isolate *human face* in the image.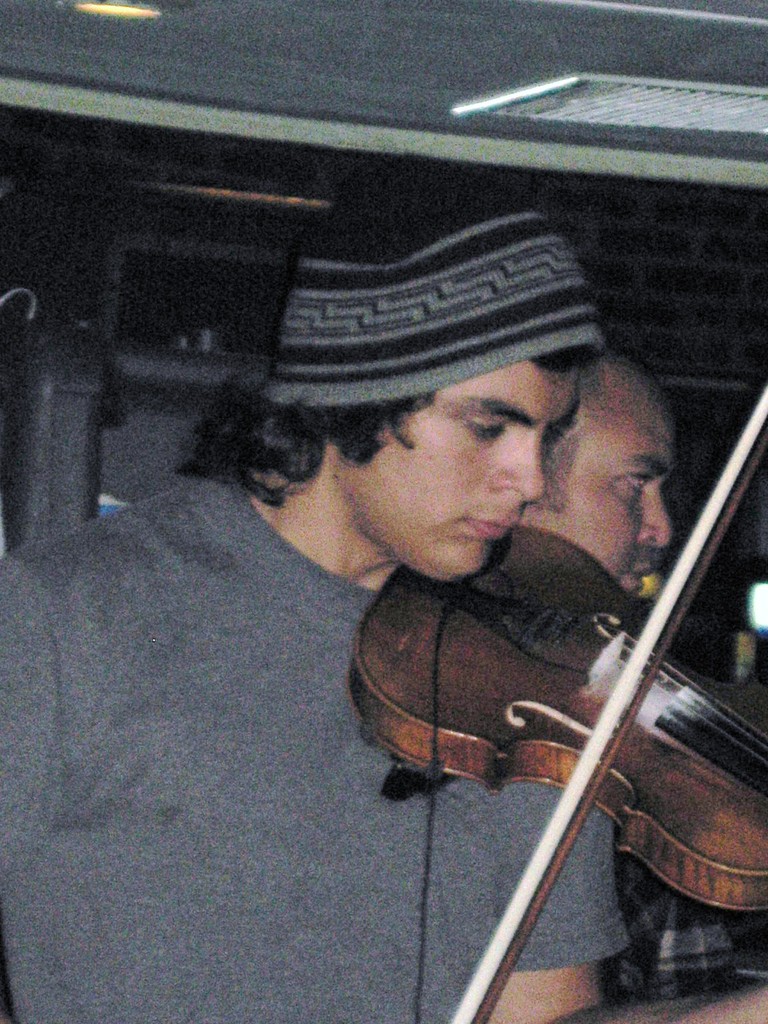
Isolated region: crop(336, 344, 576, 581).
